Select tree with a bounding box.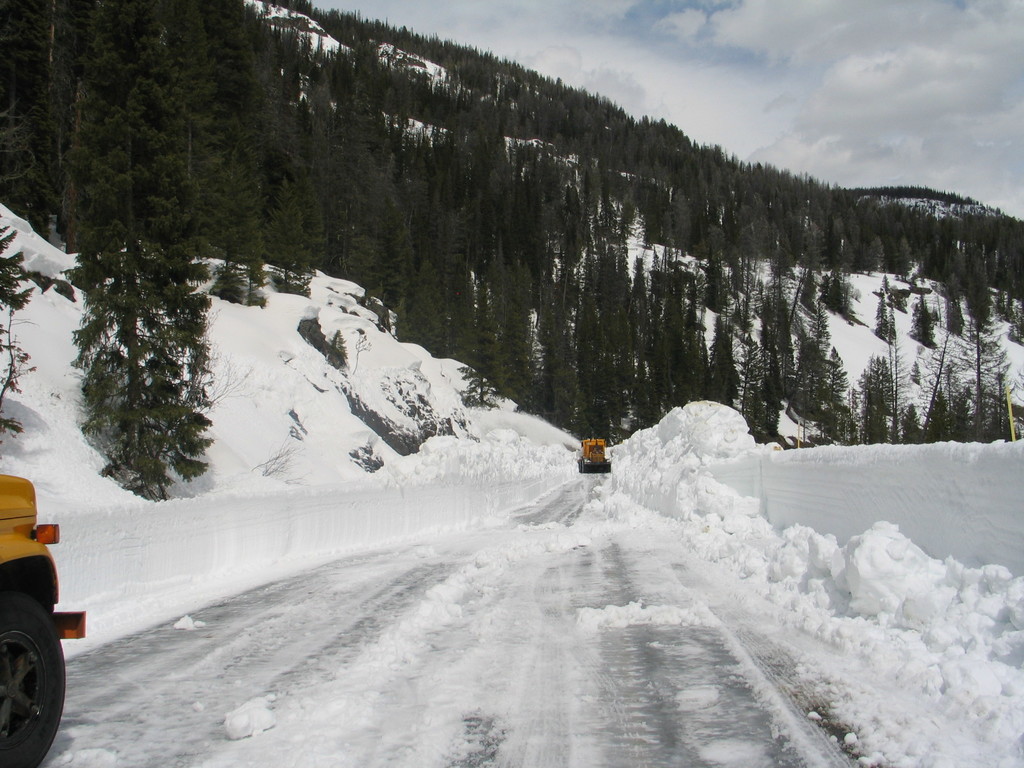
[58, 0, 214, 502].
